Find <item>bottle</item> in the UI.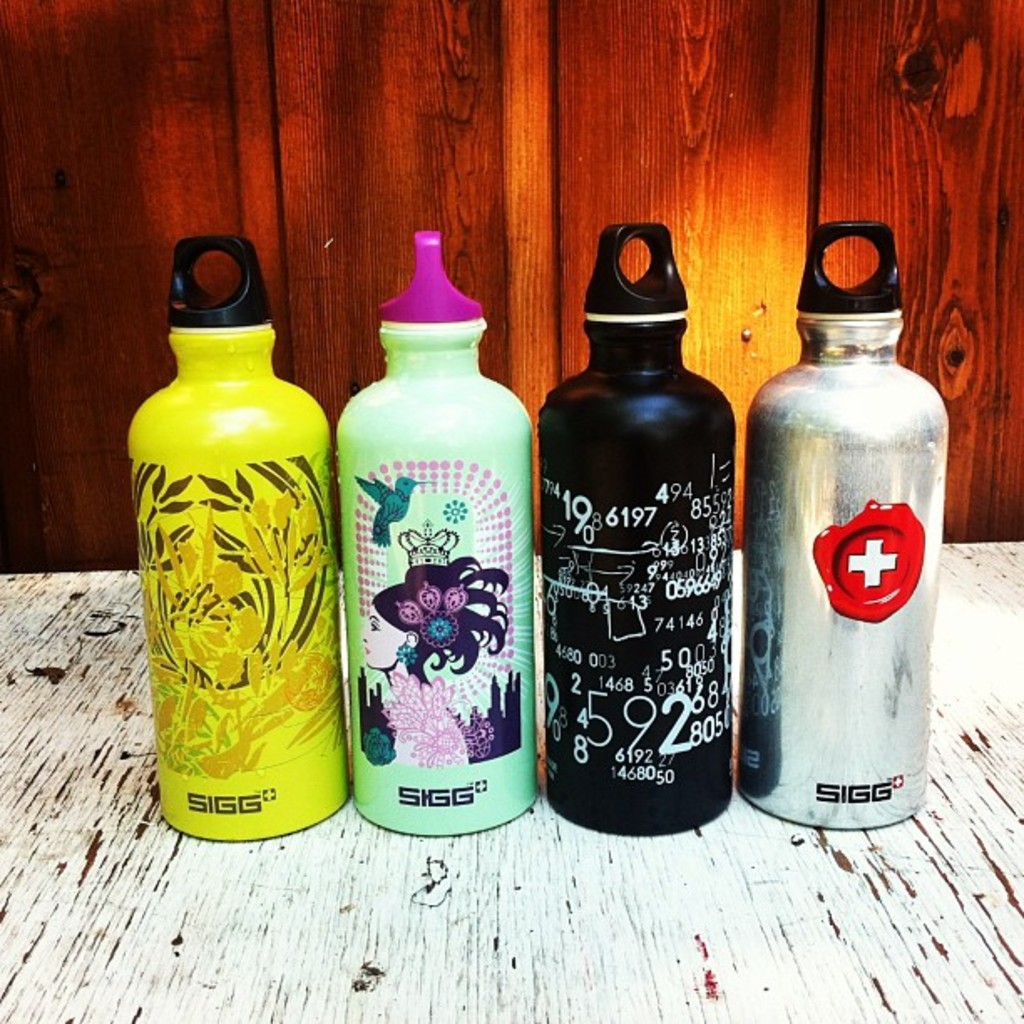
UI element at (left=122, top=236, right=353, bottom=840).
